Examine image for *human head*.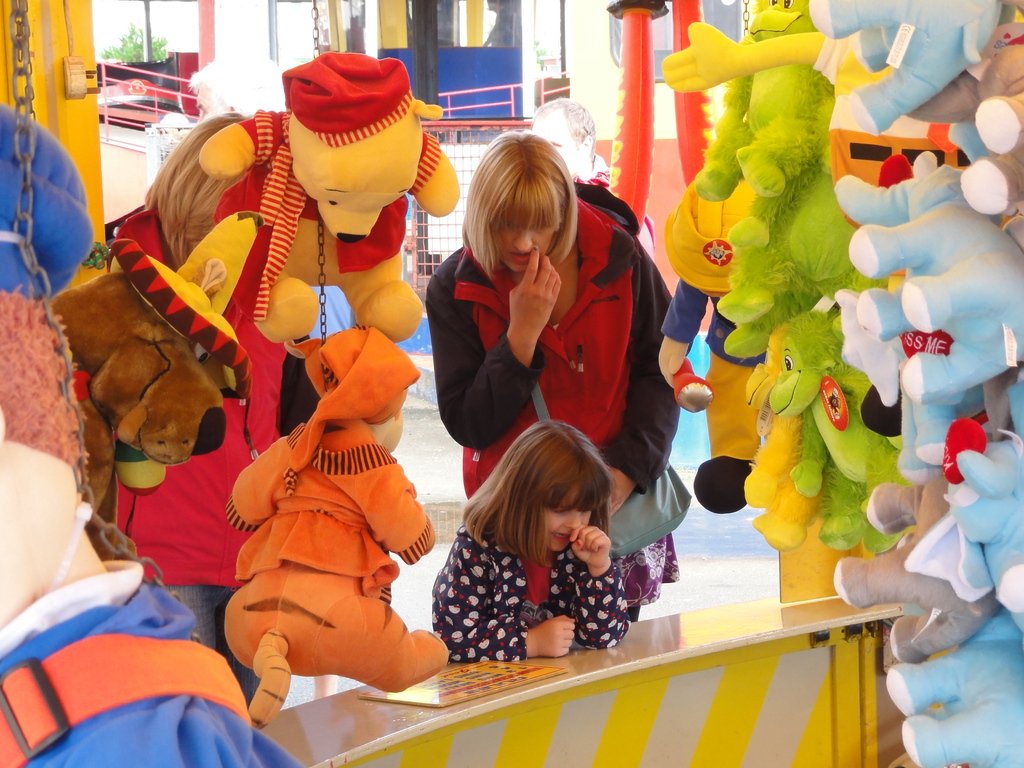
Examination result: 529 95 595 180.
